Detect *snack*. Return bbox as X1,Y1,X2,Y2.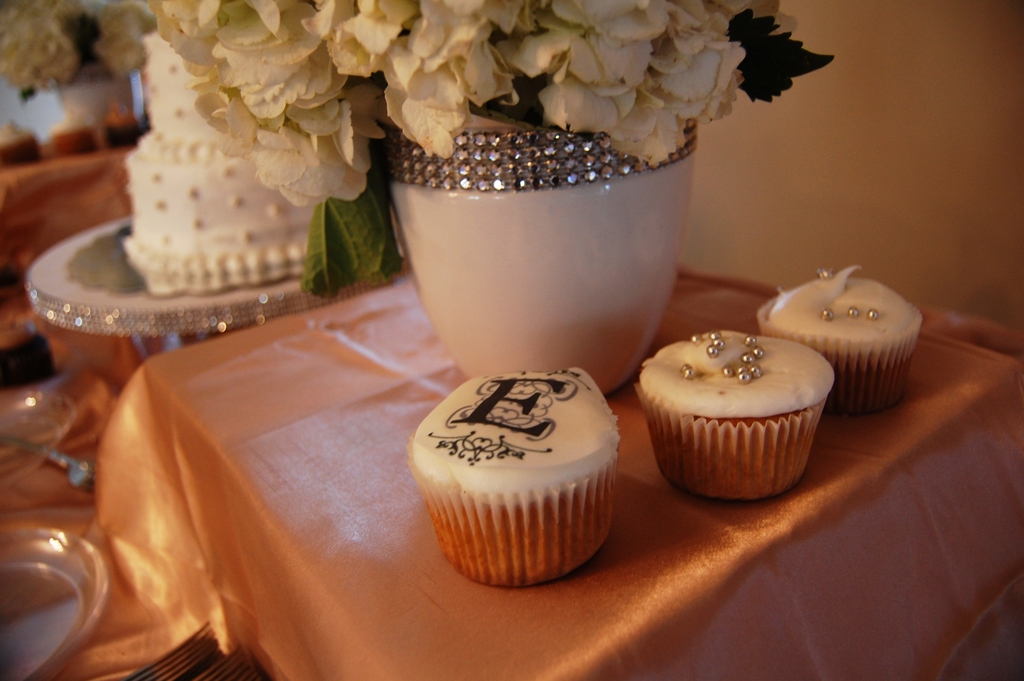
637,329,834,498.
